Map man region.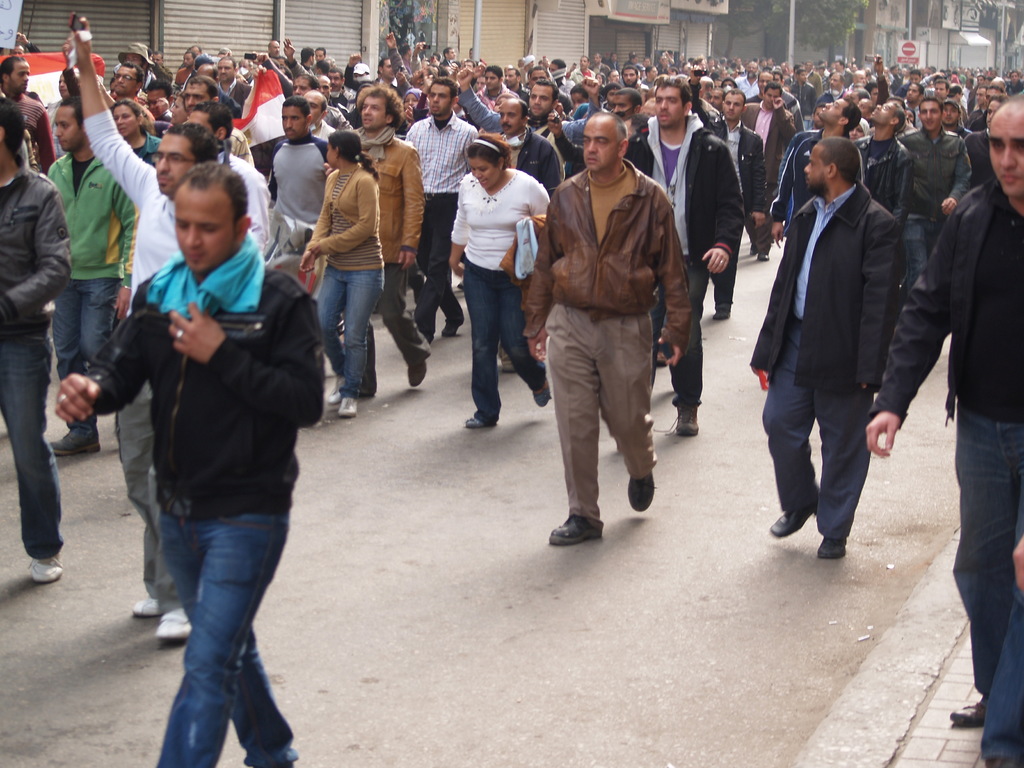
Mapped to {"x1": 45, "y1": 100, "x2": 141, "y2": 458}.
